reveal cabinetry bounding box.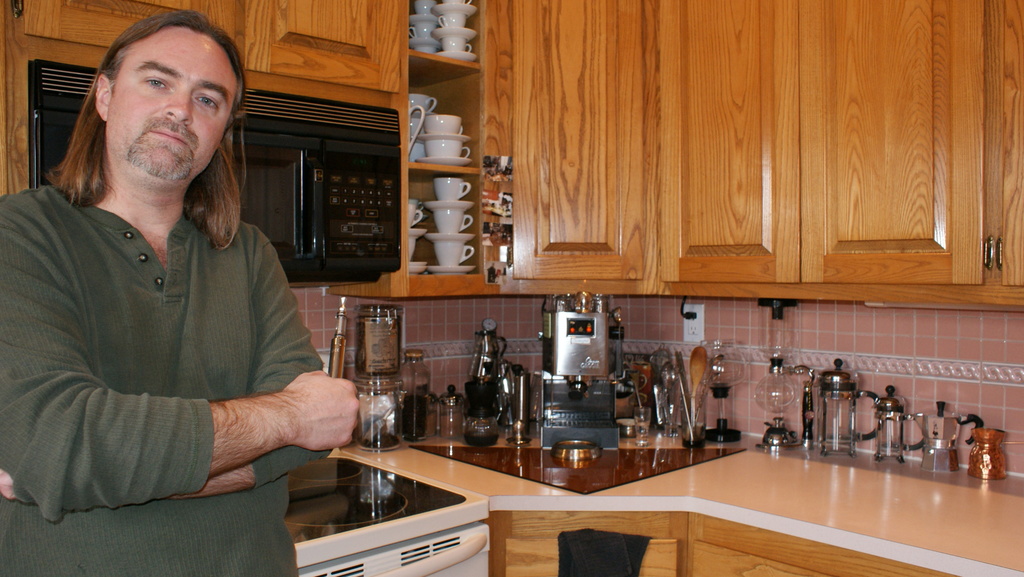
Revealed: <box>456,8,992,307</box>.
